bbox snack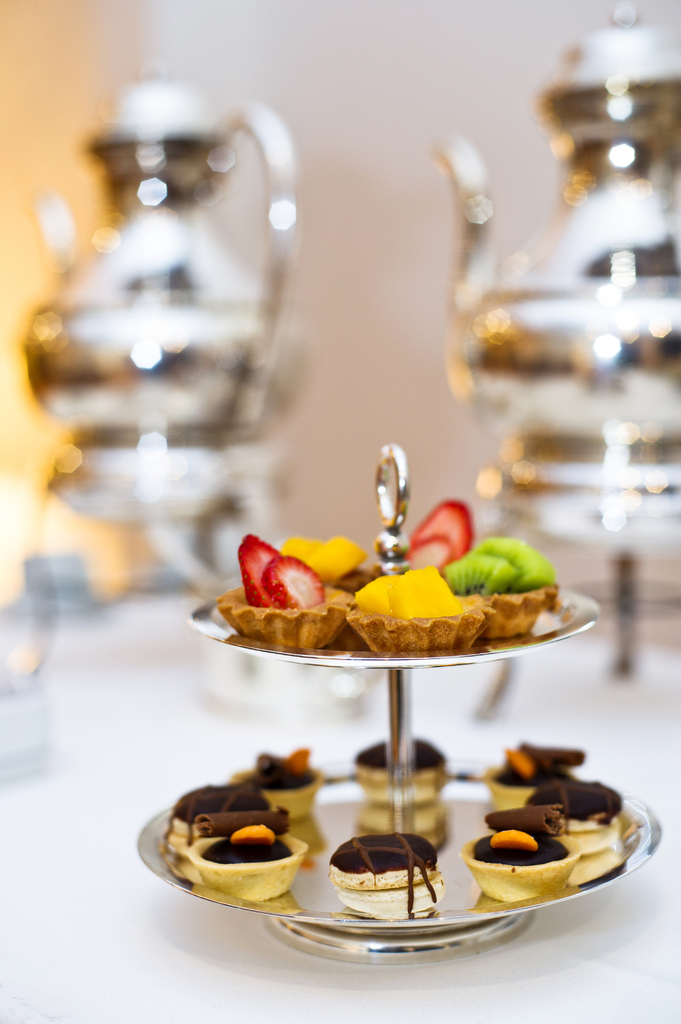
259:552:359:643
